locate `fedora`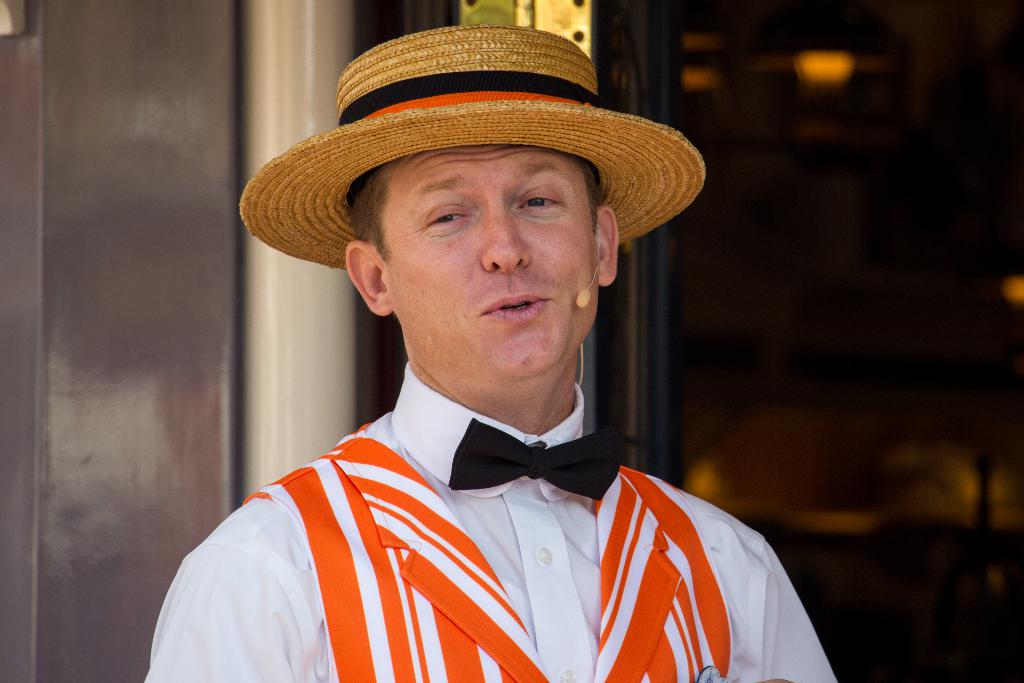
237:24:711:273
